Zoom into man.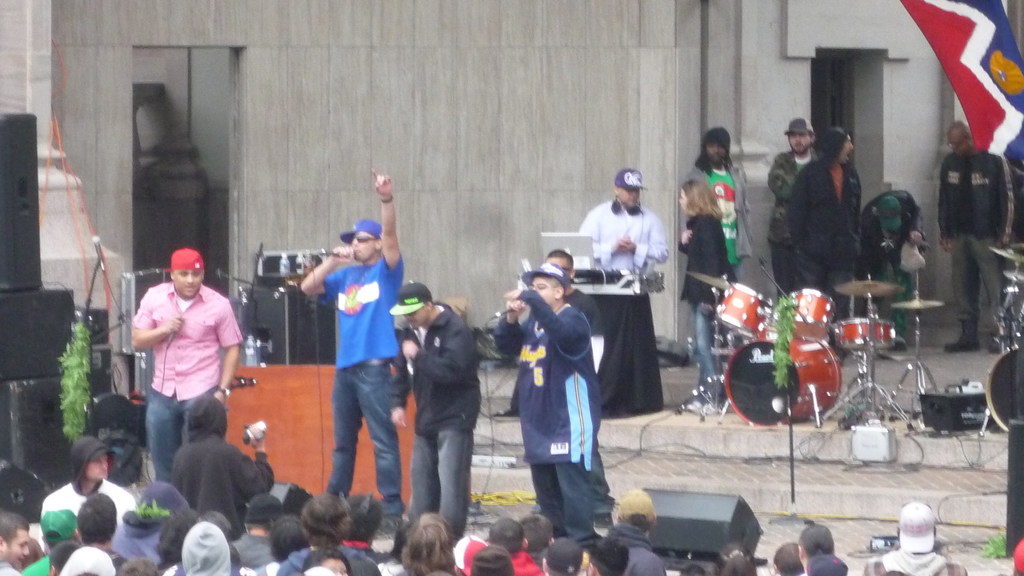
Zoom target: (left=42, top=437, right=139, bottom=517).
